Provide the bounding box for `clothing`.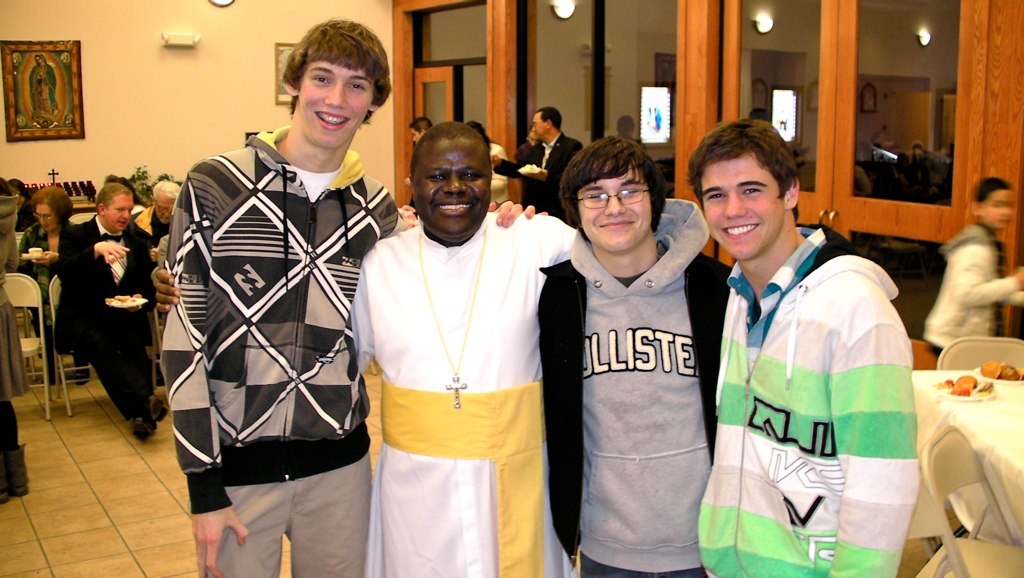
BBox(13, 188, 36, 226).
